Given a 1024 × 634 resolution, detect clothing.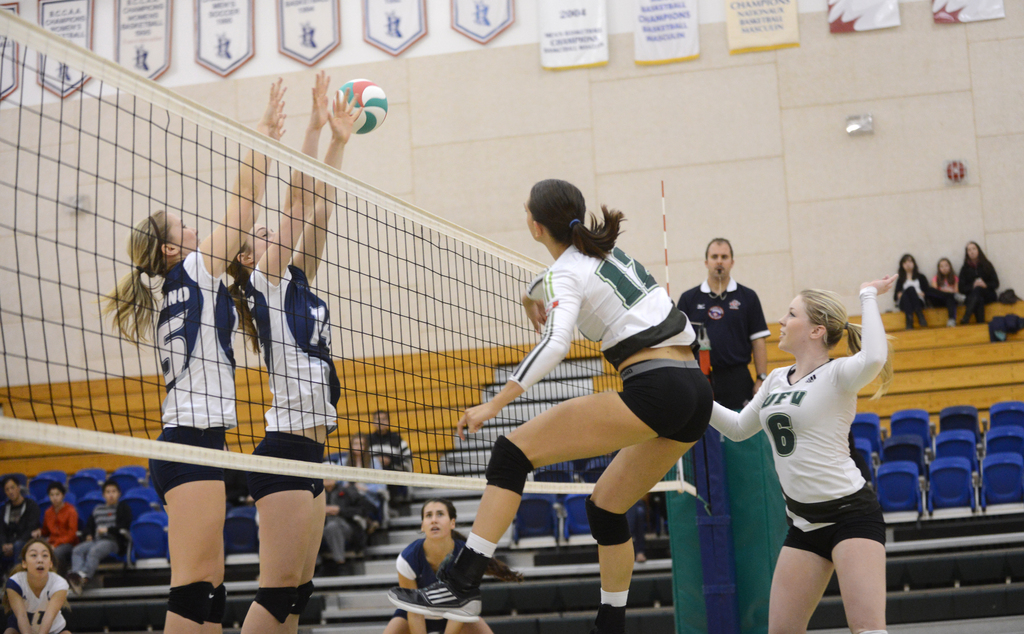
bbox=[506, 242, 712, 445].
